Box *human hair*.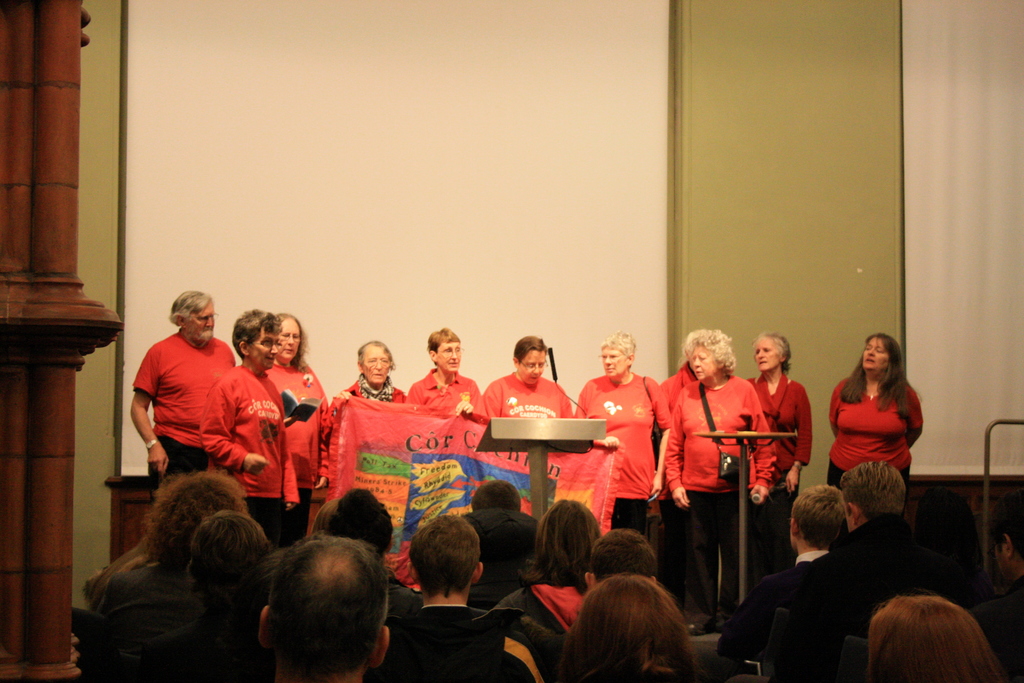
select_region(688, 326, 739, 385).
